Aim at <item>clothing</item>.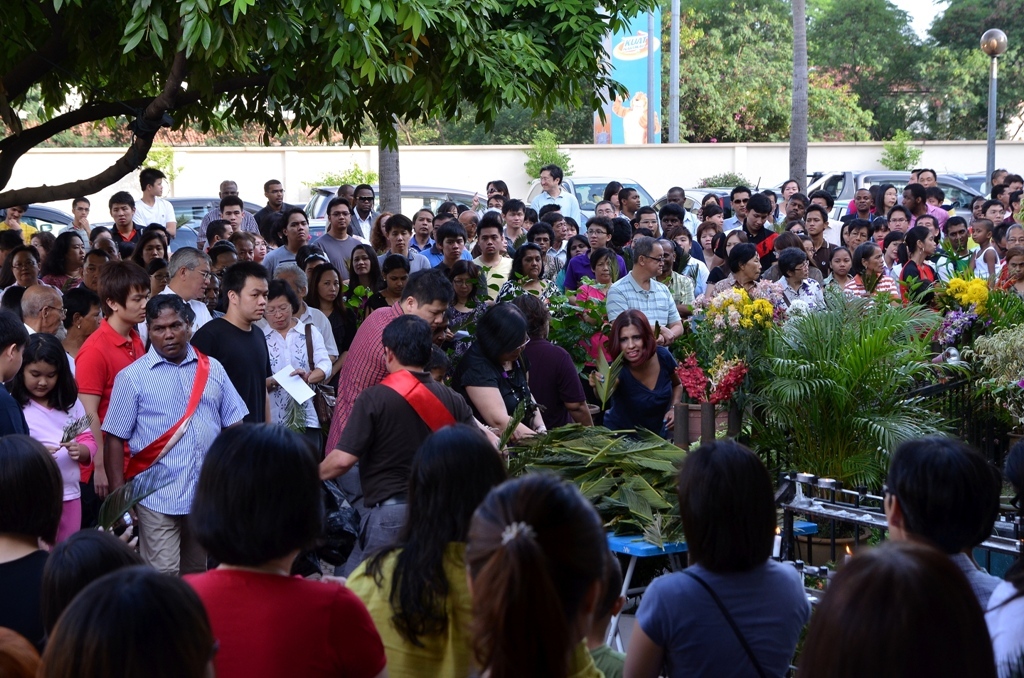
Aimed at locate(29, 402, 102, 545).
